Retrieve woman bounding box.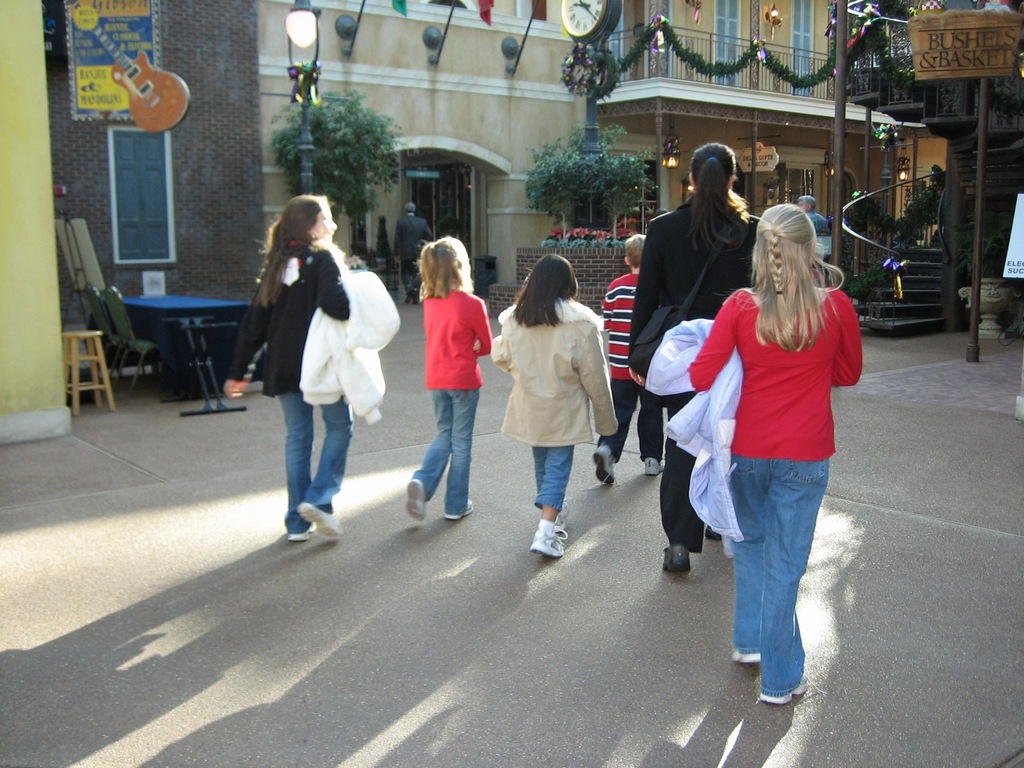
Bounding box: left=663, top=195, right=867, bottom=694.
